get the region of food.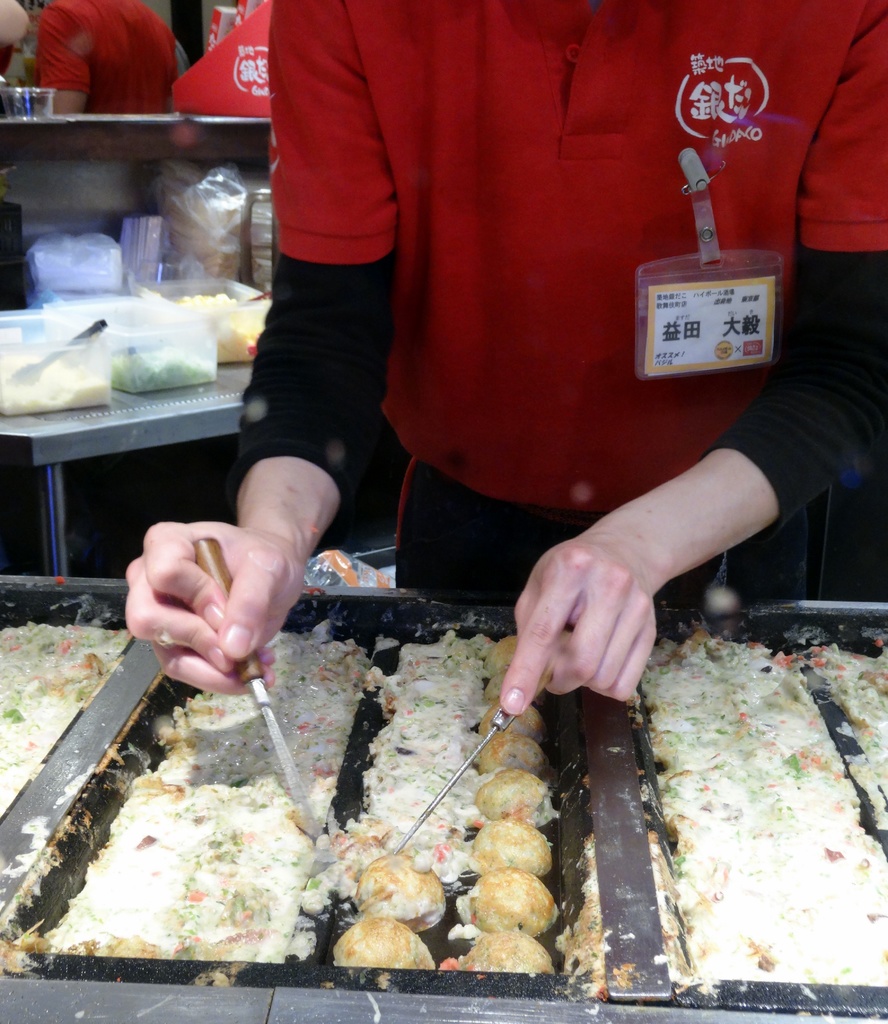
{"x1": 805, "y1": 640, "x2": 887, "y2": 831}.
